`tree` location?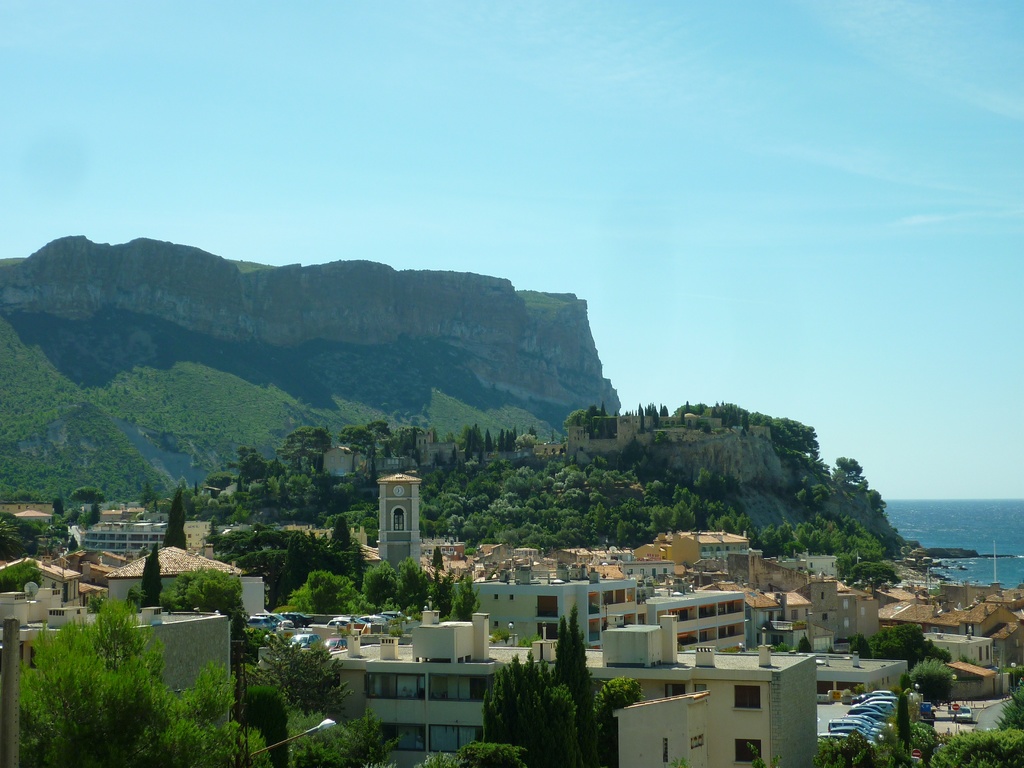
(4,561,74,593)
